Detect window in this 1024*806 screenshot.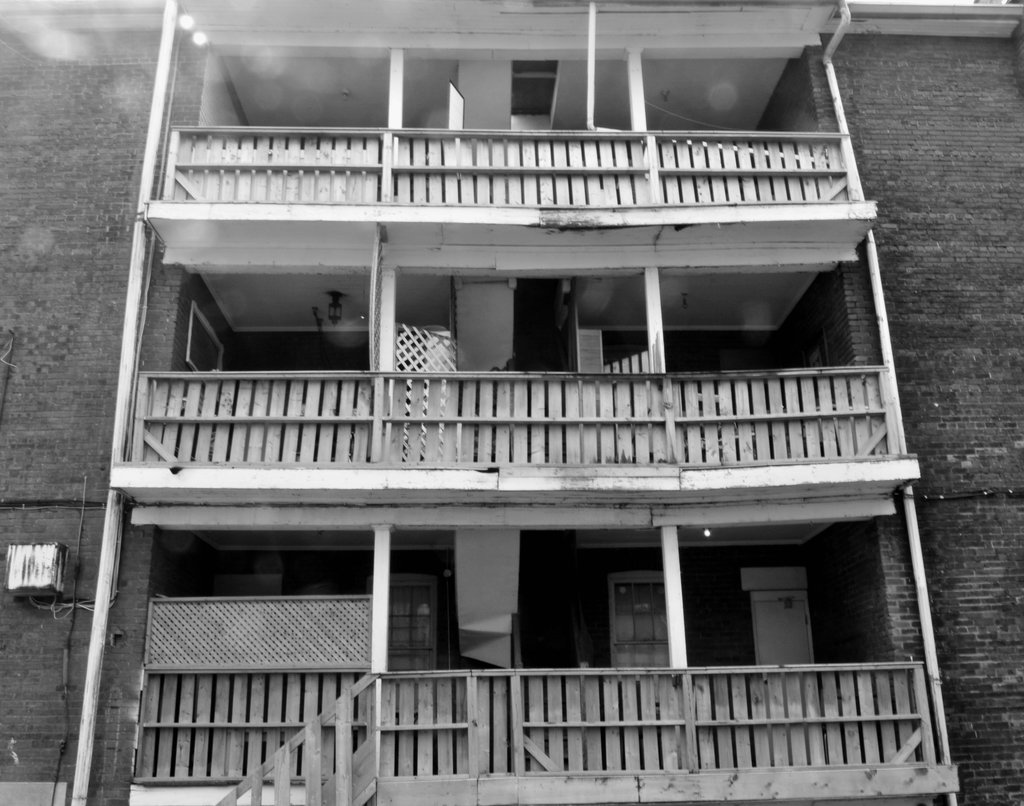
Detection: detection(392, 581, 436, 677).
